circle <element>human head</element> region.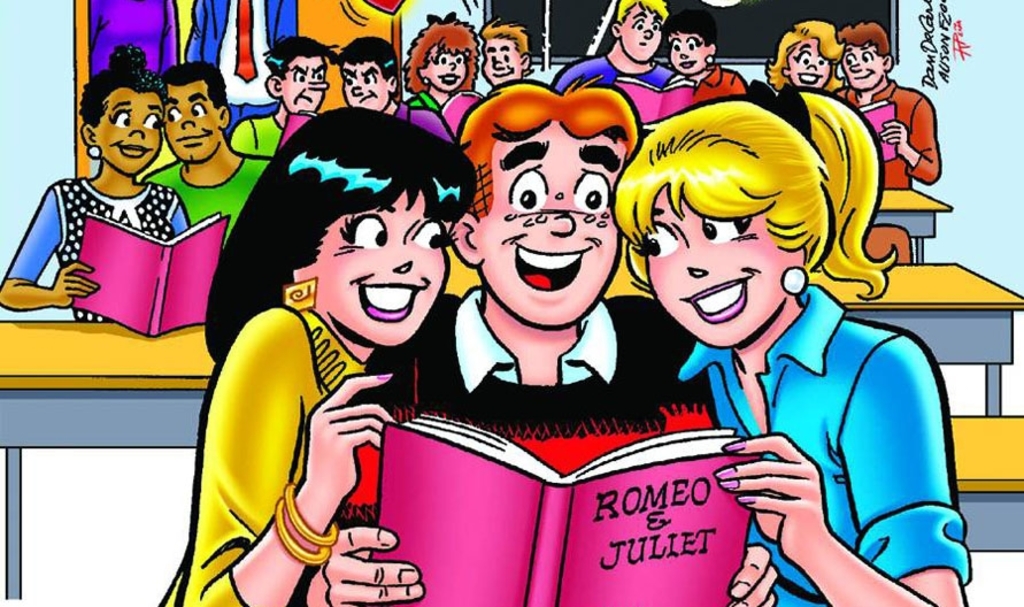
Region: (238,100,478,349).
